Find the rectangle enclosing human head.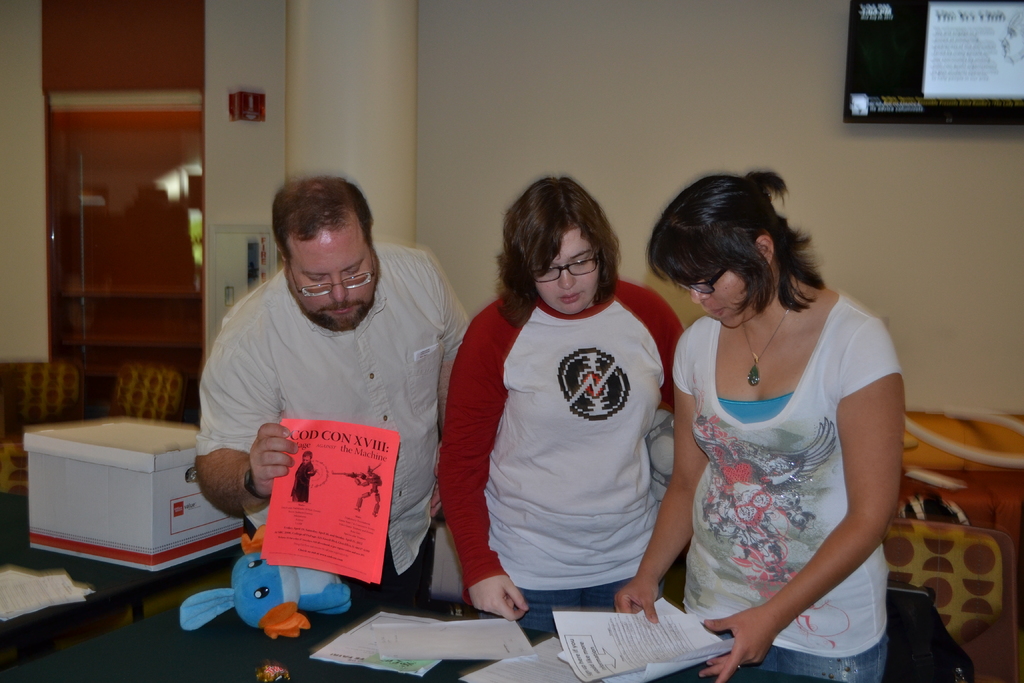
locate(650, 173, 794, 331).
